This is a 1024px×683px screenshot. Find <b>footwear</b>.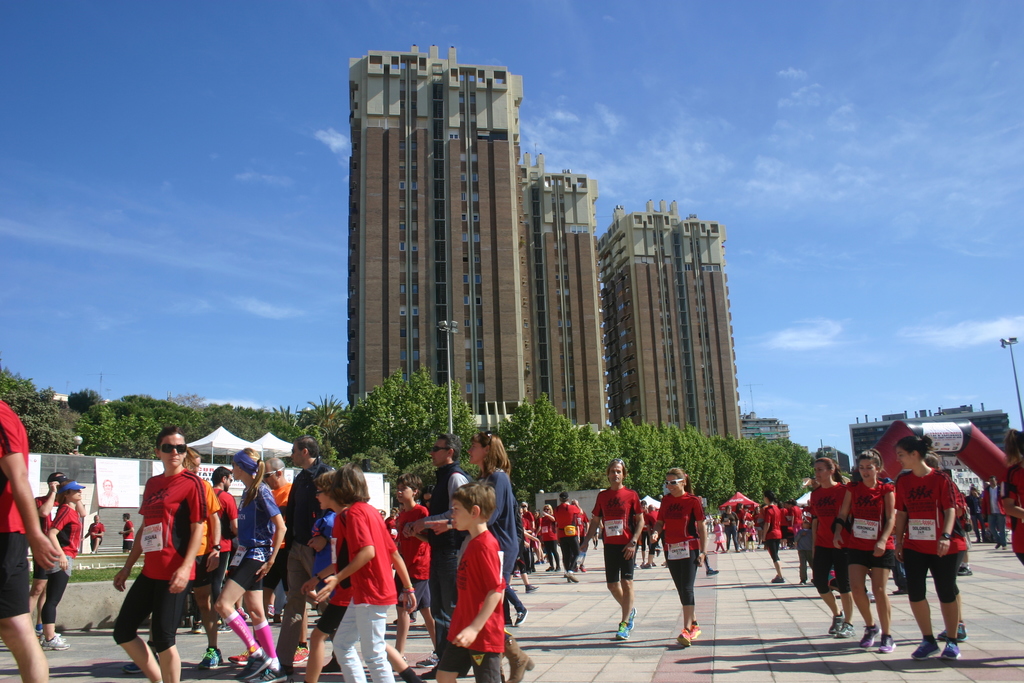
Bounding box: (563, 570, 577, 582).
